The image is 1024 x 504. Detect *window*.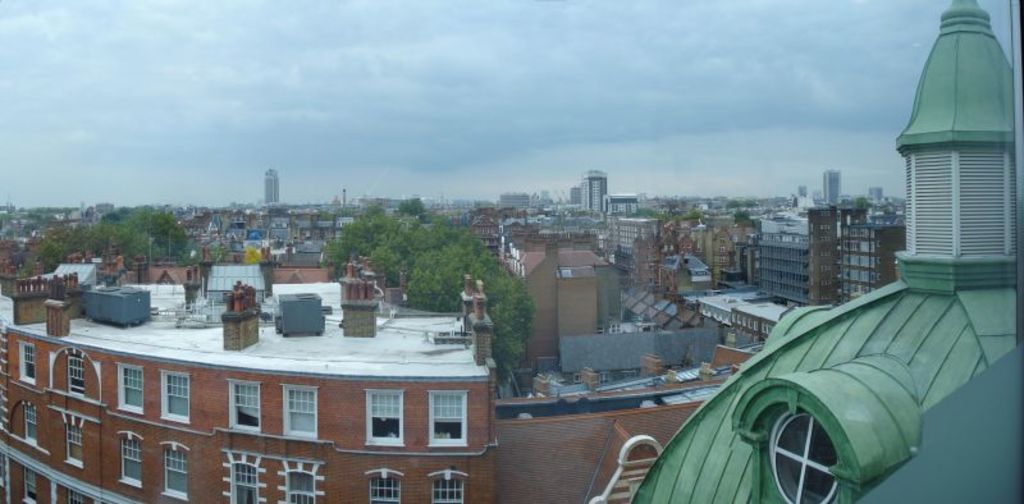
Detection: [19,468,38,503].
